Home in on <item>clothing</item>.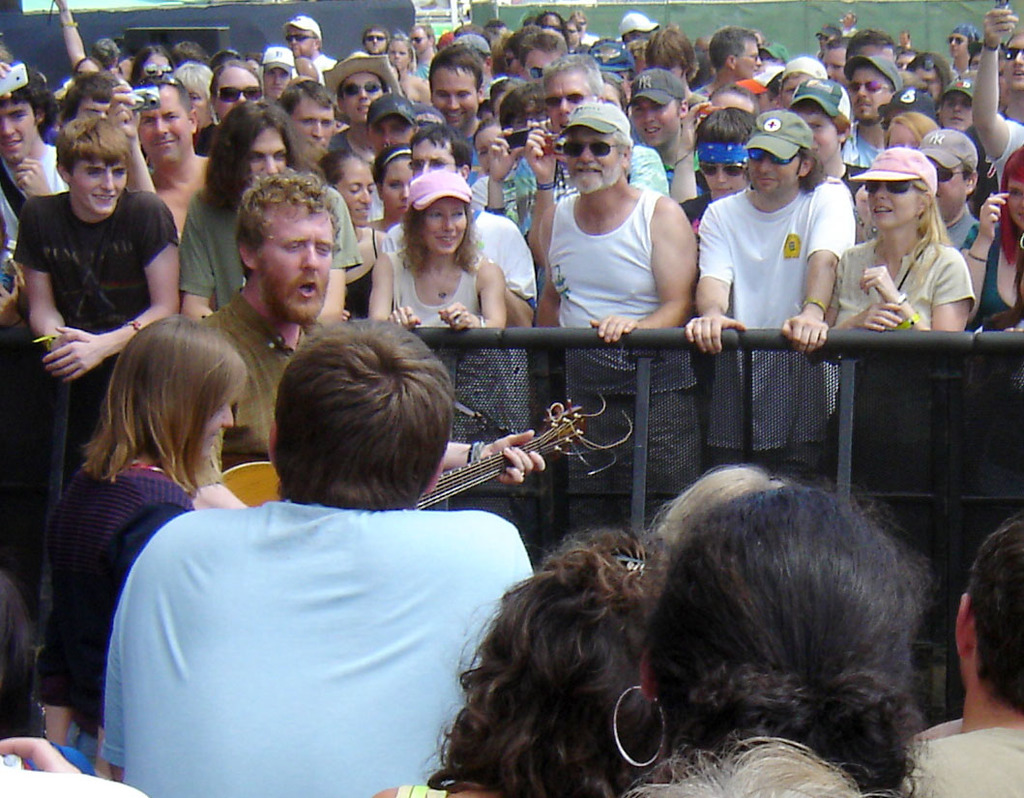
Homed in at detection(393, 209, 559, 437).
